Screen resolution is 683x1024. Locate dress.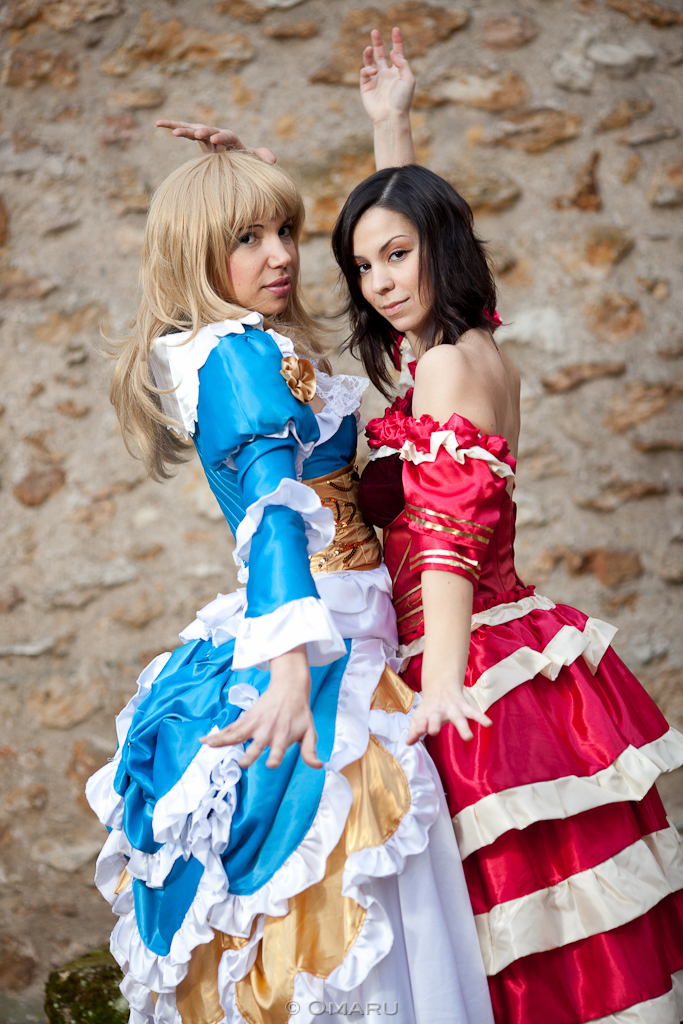
bbox=[82, 306, 492, 1023].
